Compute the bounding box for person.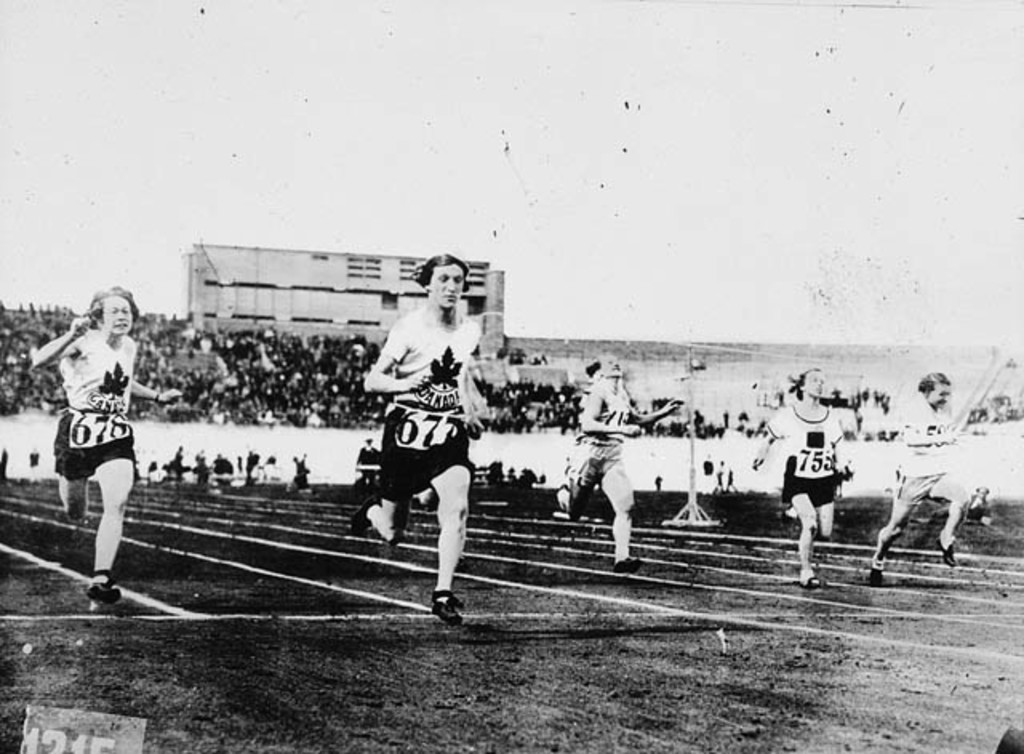
(750,360,851,591).
